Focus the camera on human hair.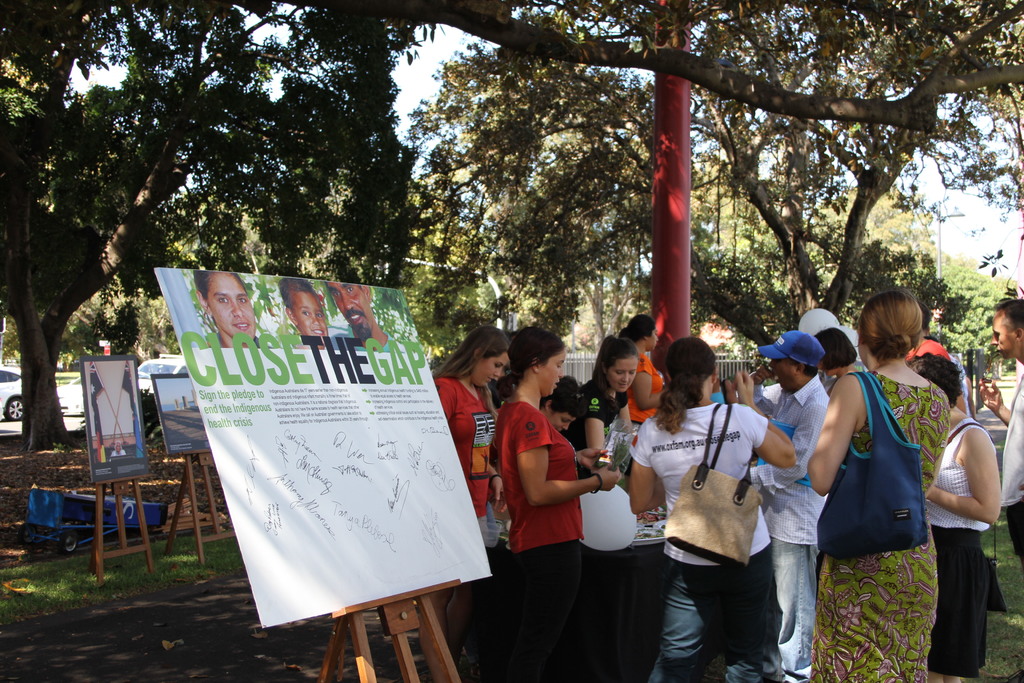
Focus region: box=[495, 322, 565, 396].
